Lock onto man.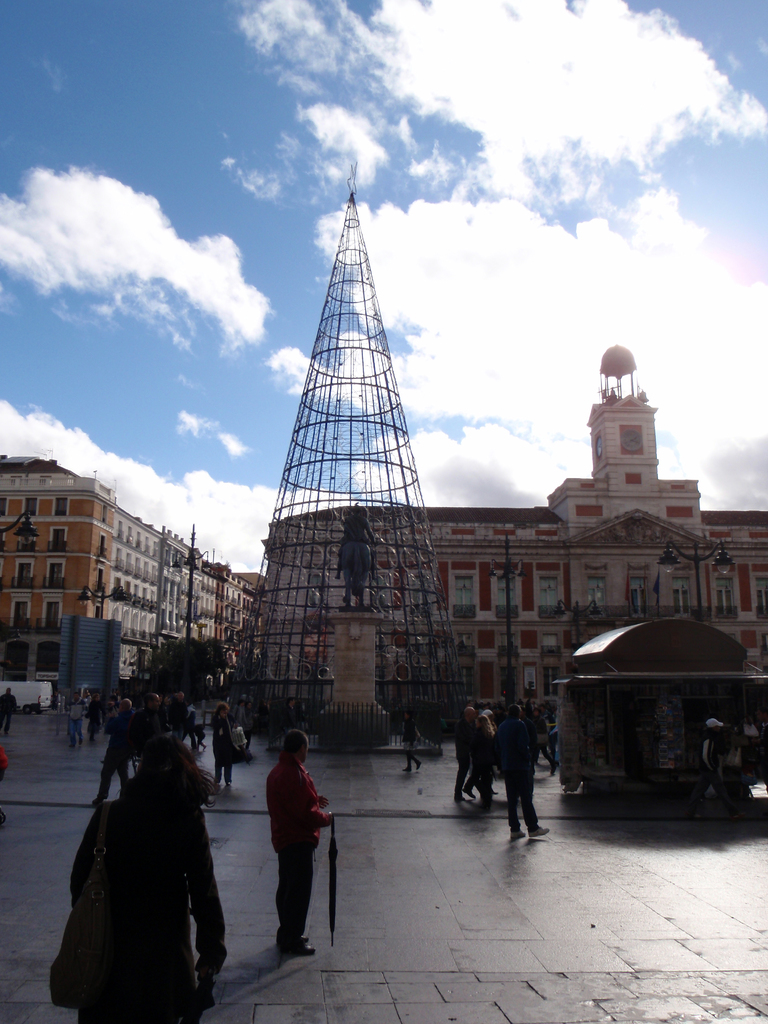
Locked: (x1=680, y1=708, x2=747, y2=819).
